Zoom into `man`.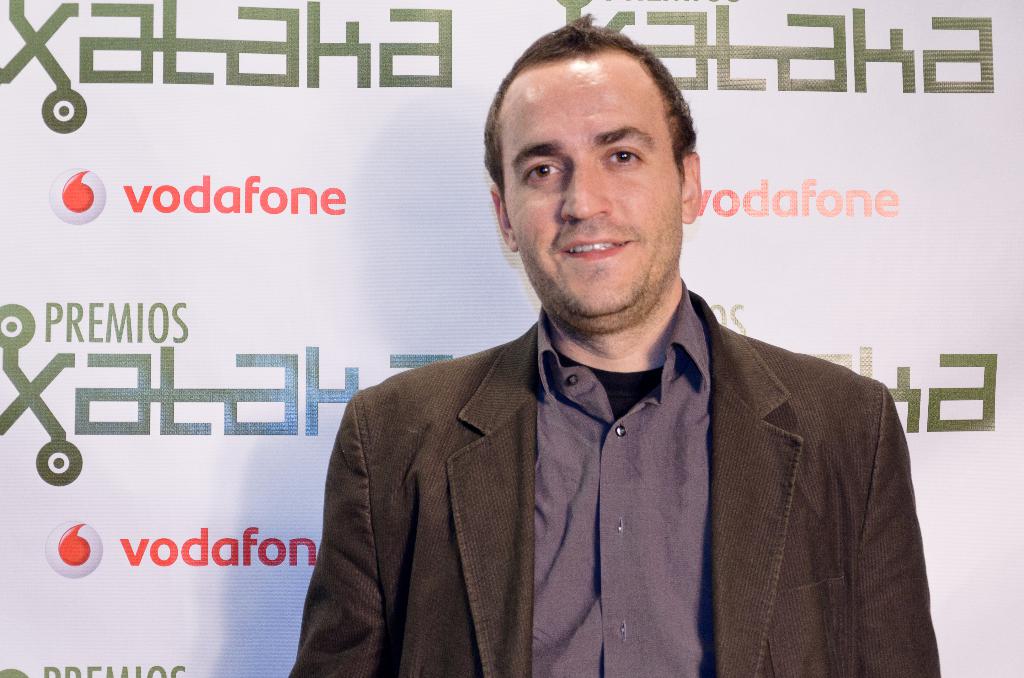
Zoom target: pyautogui.locateOnScreen(278, 20, 943, 677).
